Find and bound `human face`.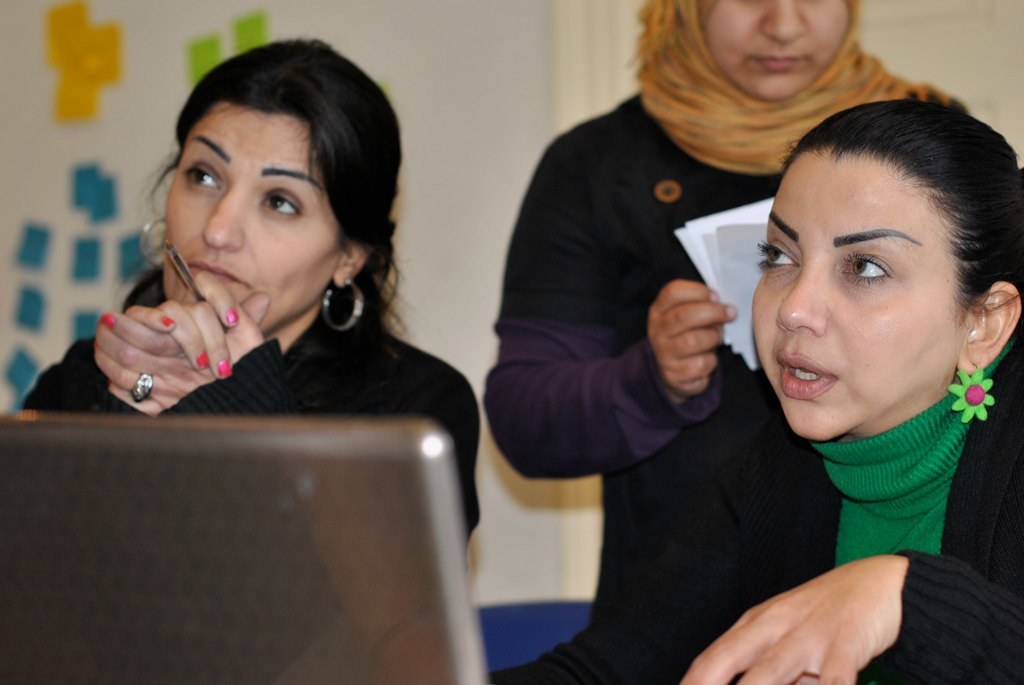
Bound: {"x1": 704, "y1": 0, "x2": 850, "y2": 103}.
